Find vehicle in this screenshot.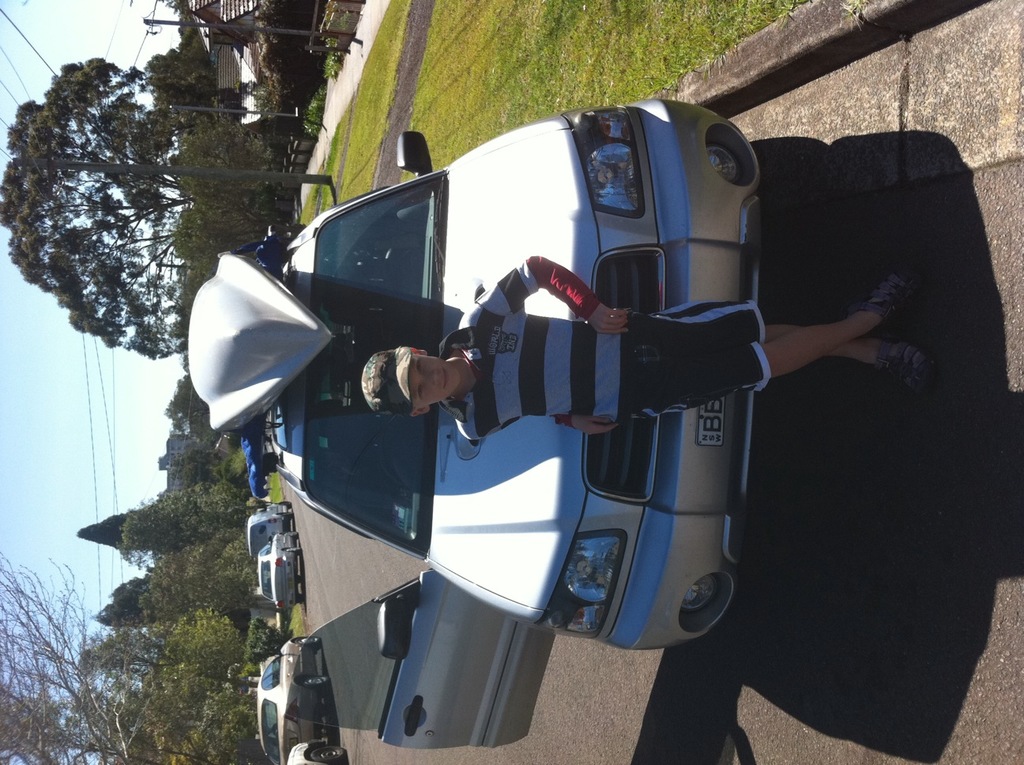
The bounding box for vehicle is Rect(291, 733, 353, 764).
